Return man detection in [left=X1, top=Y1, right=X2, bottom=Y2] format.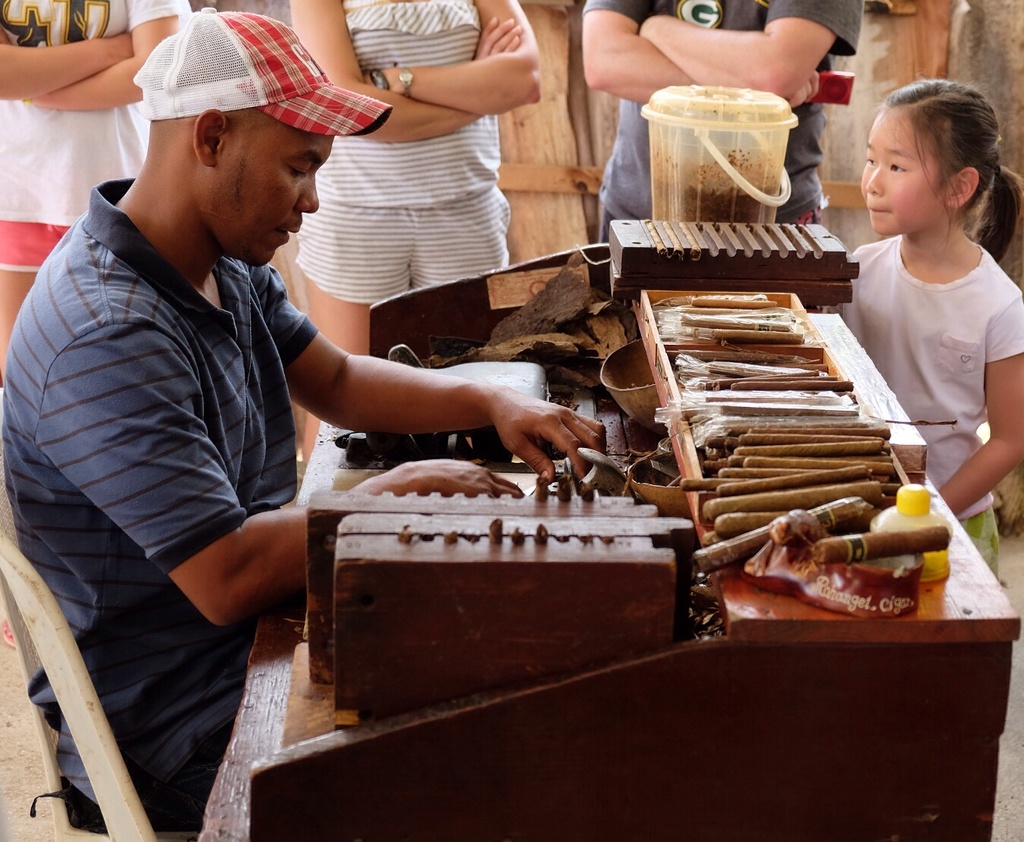
[left=578, top=0, right=871, bottom=246].
